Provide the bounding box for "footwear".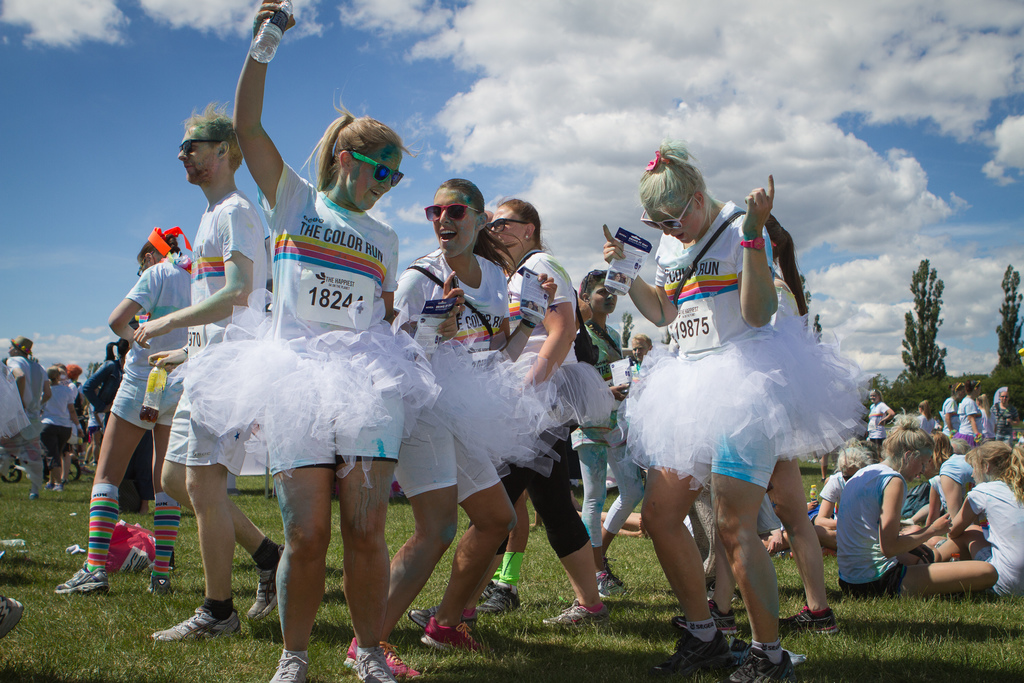
x1=543, y1=602, x2=605, y2=623.
